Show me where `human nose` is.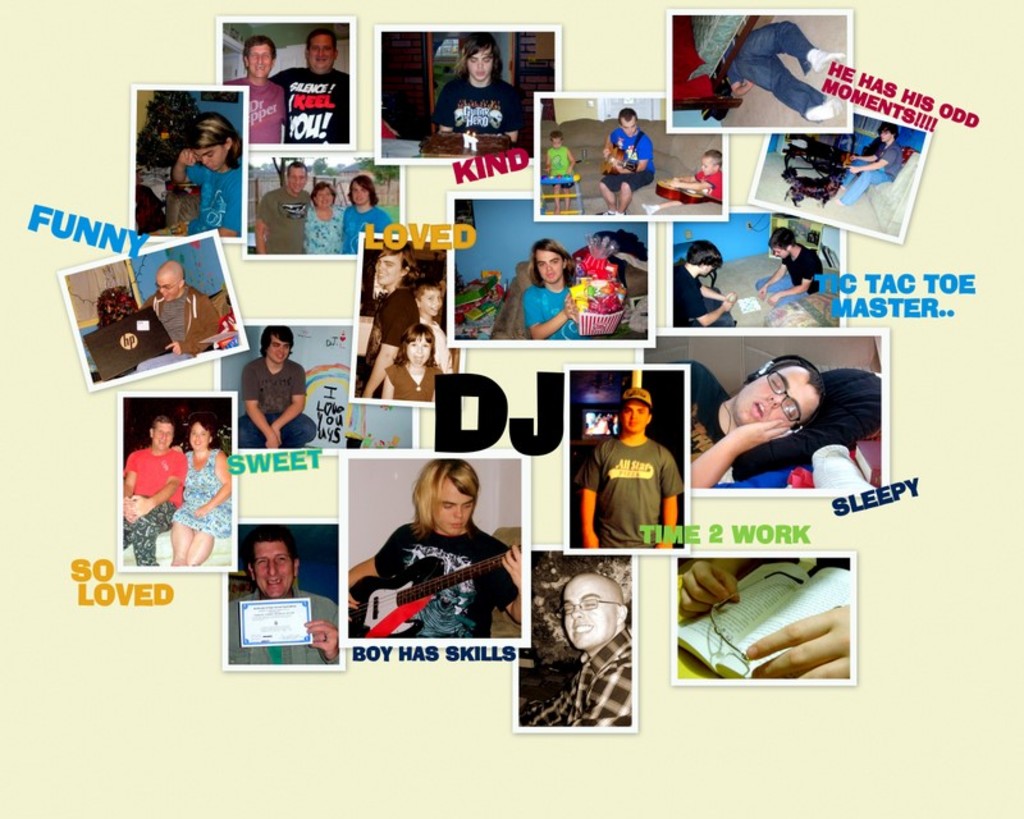
`human nose` is at (453,508,463,521).
